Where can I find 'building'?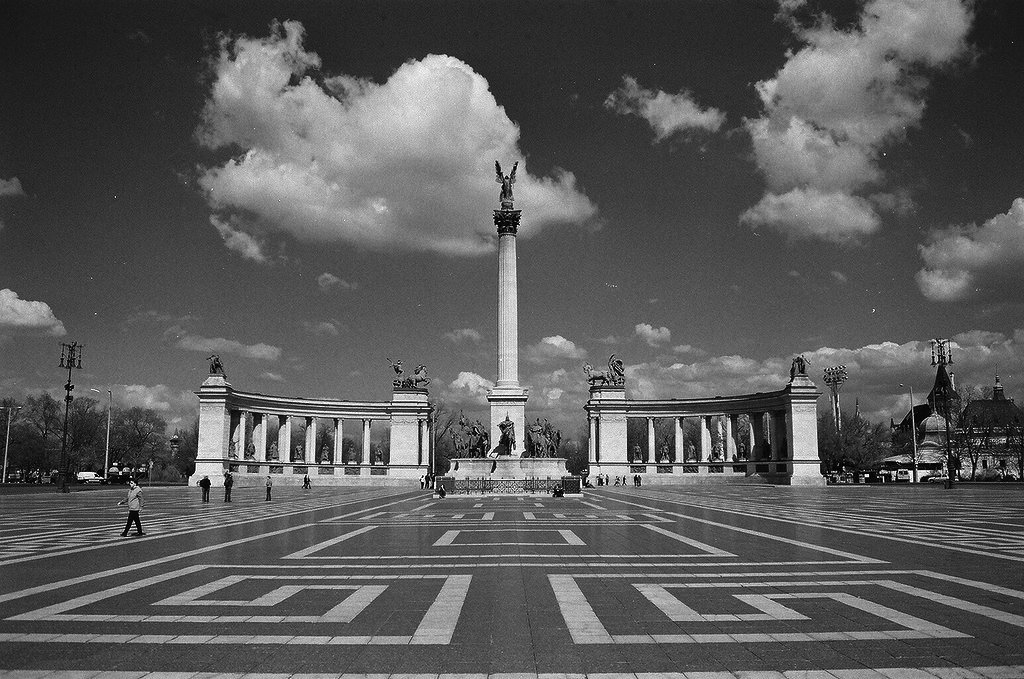
You can find it at [x1=881, y1=399, x2=956, y2=481].
